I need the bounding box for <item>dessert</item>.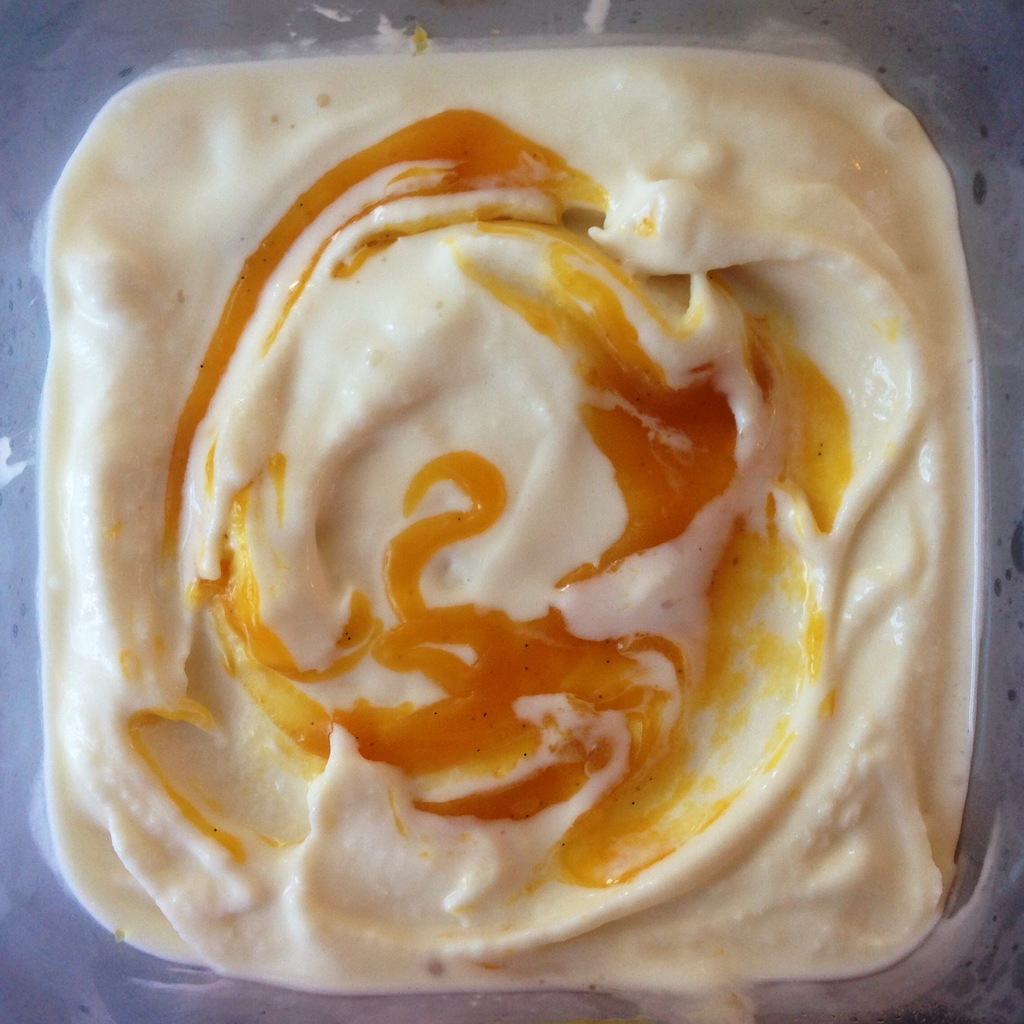
Here it is: 17/65/991/1023.
